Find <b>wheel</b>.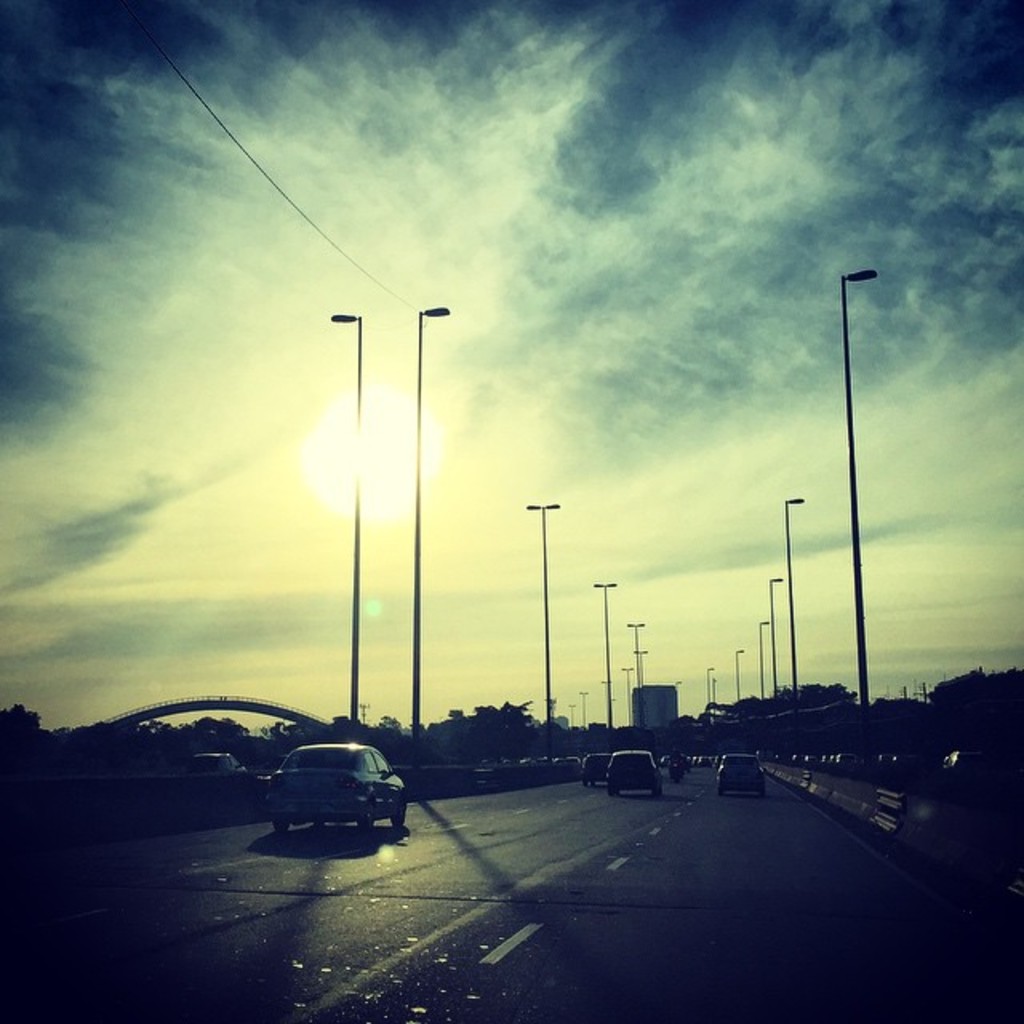
Rect(654, 789, 664, 797).
